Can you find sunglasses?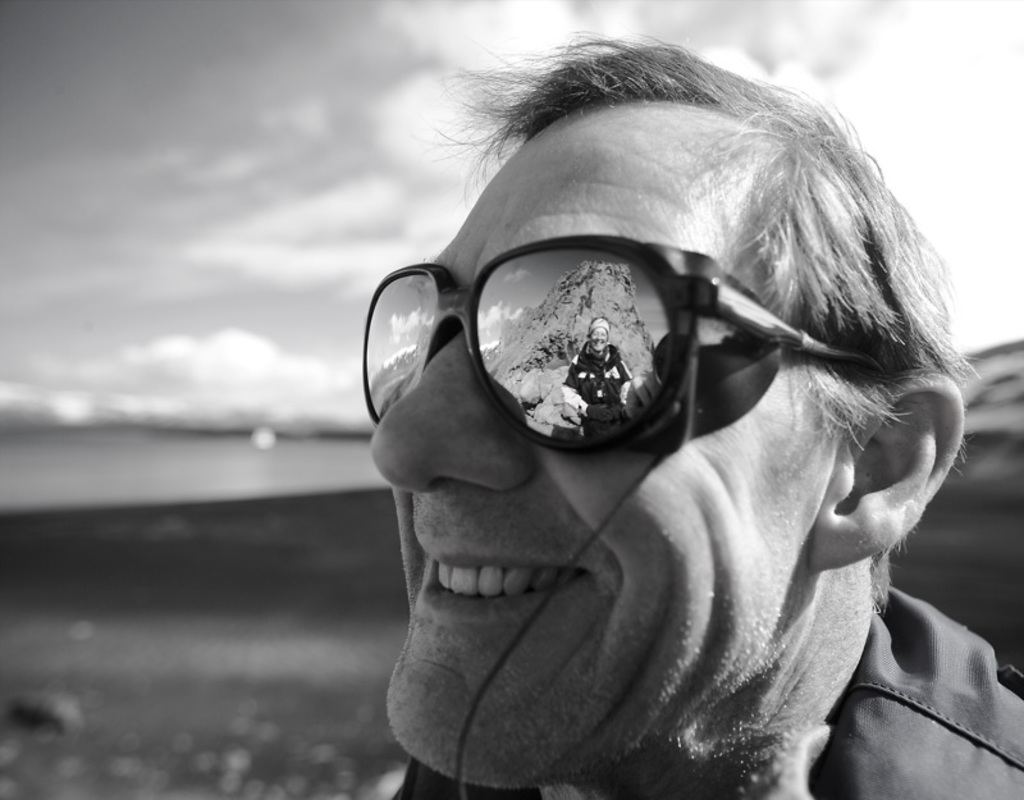
Yes, bounding box: select_region(365, 236, 892, 451).
